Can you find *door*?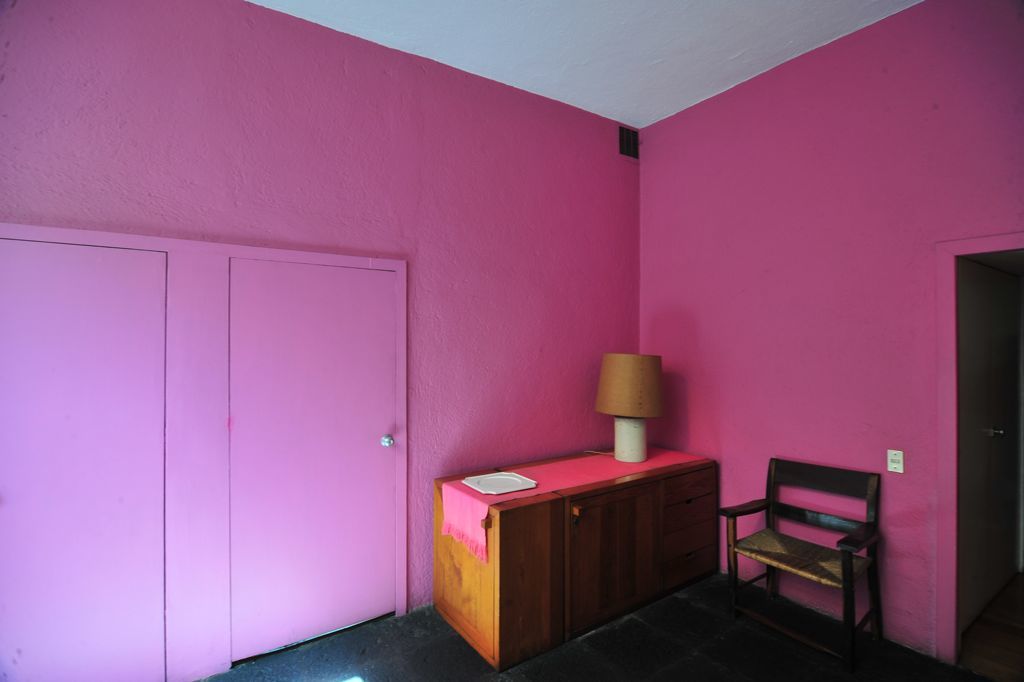
Yes, bounding box: bbox=(958, 258, 1018, 637).
